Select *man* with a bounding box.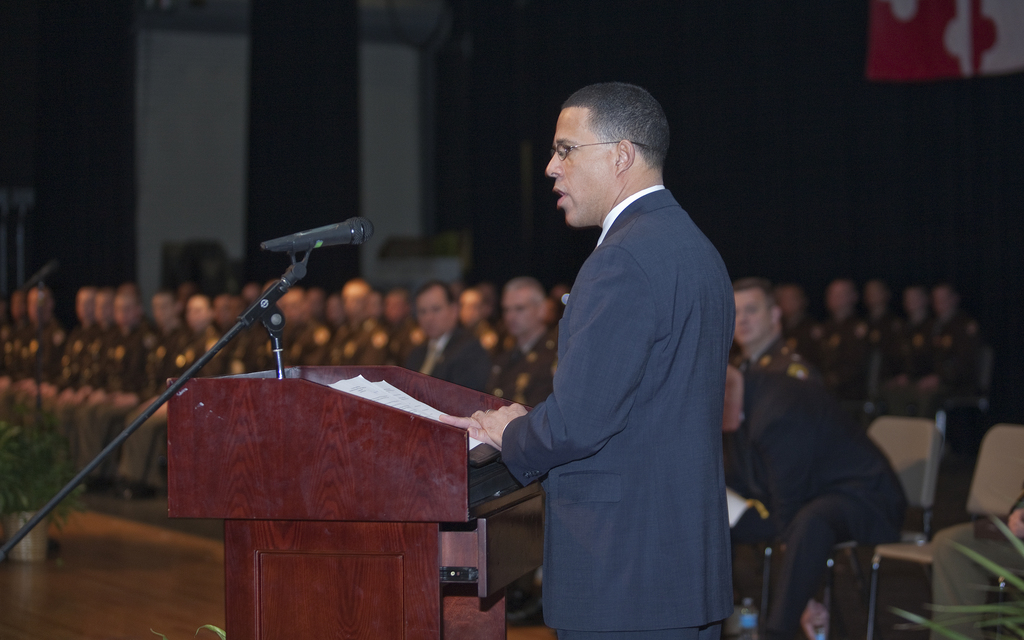
[411, 72, 739, 639].
